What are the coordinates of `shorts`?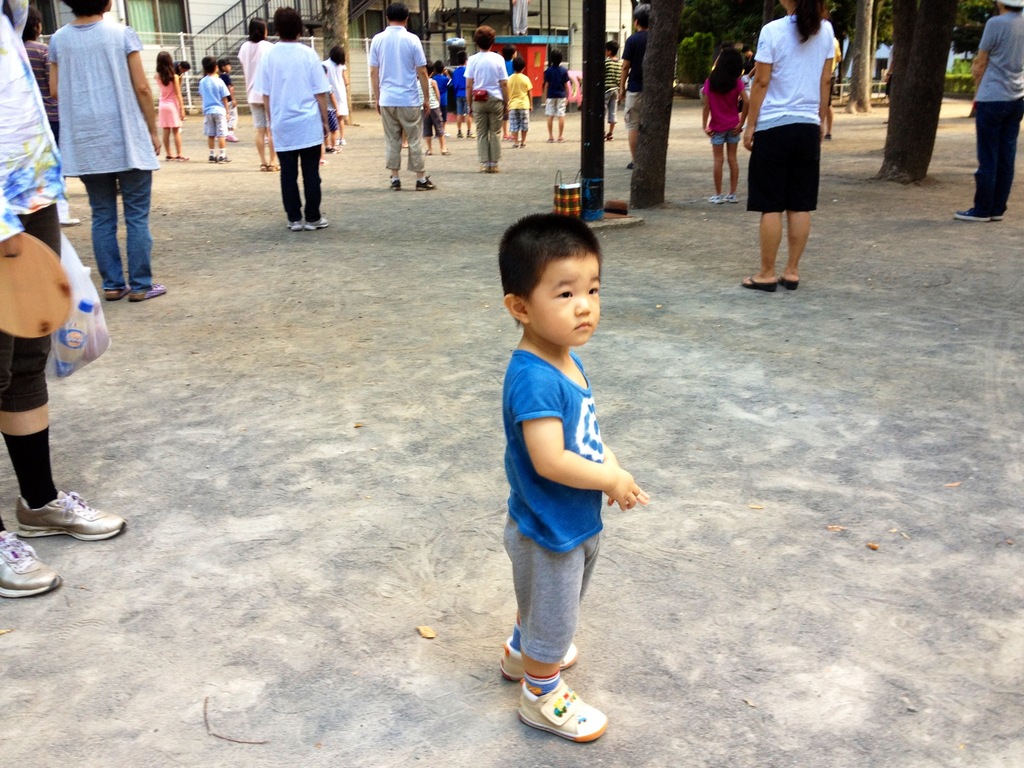
[456, 98, 469, 114].
